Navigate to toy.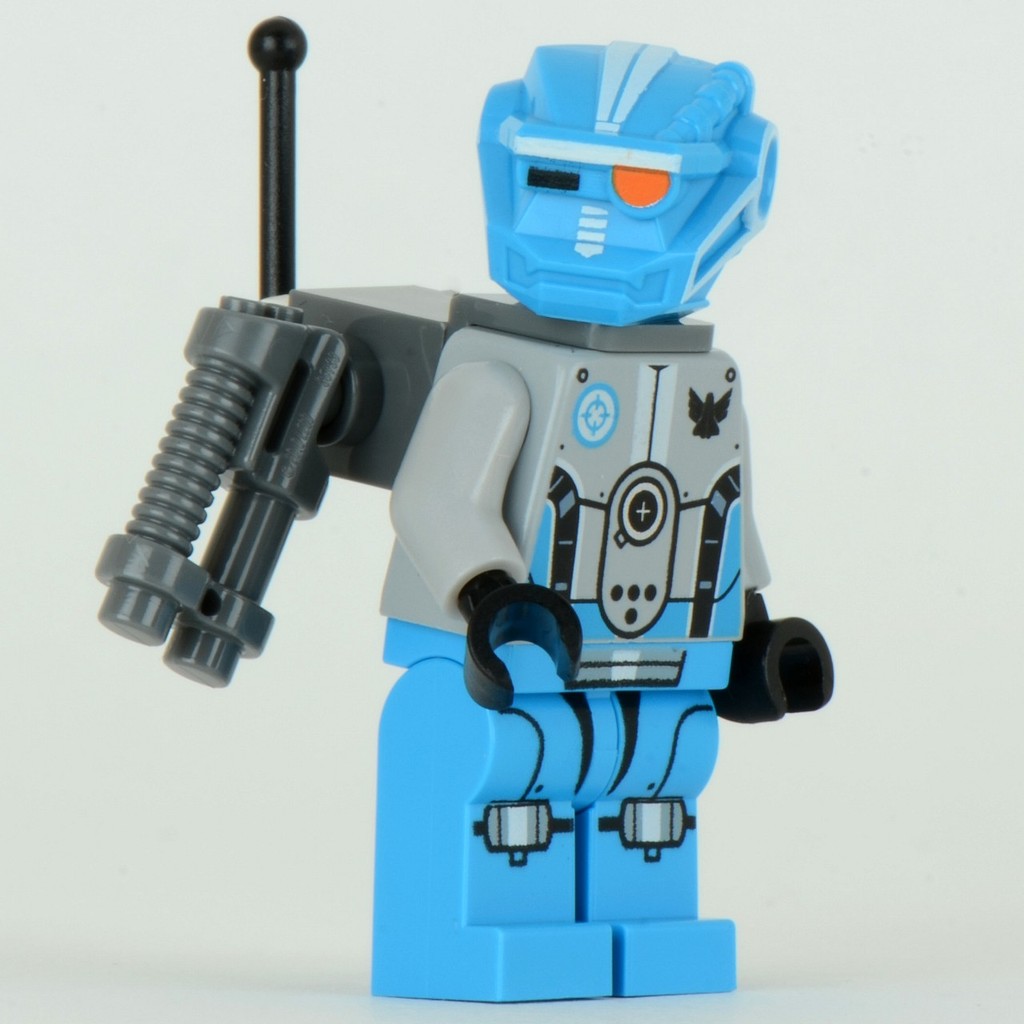
Navigation target: 109 48 894 871.
